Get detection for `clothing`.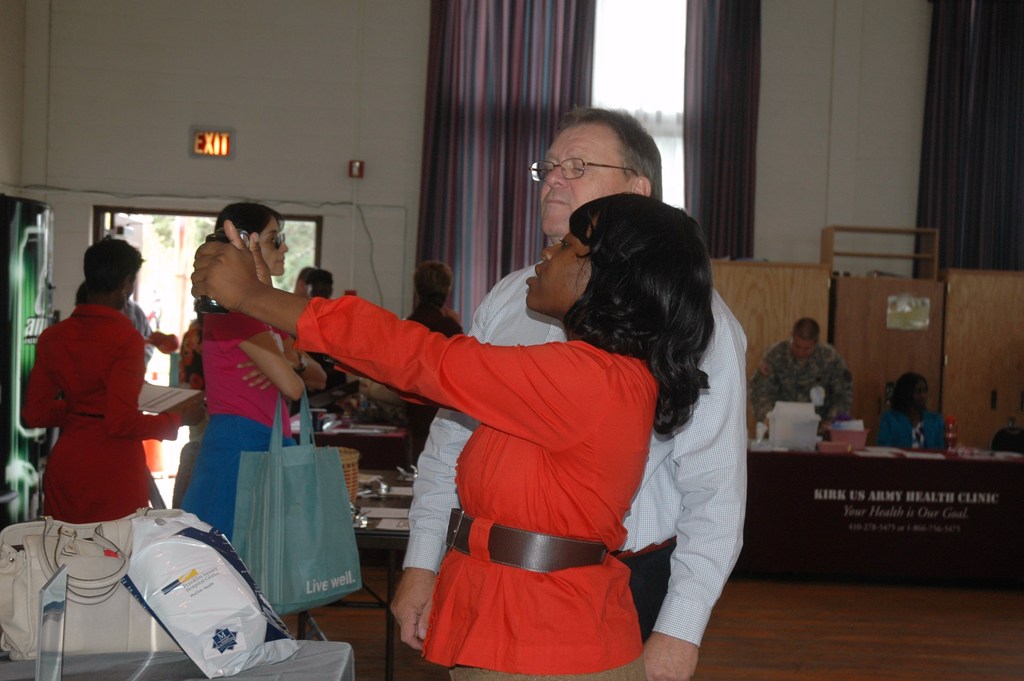
Detection: l=870, t=397, r=950, b=455.
